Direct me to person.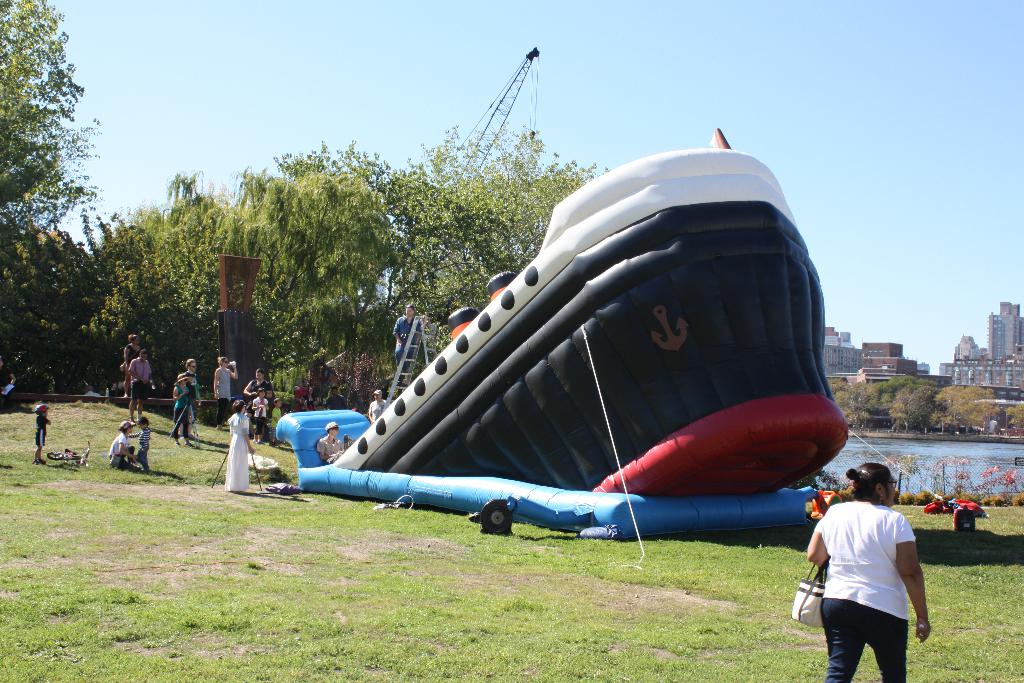
Direction: <box>104,424,136,464</box>.
